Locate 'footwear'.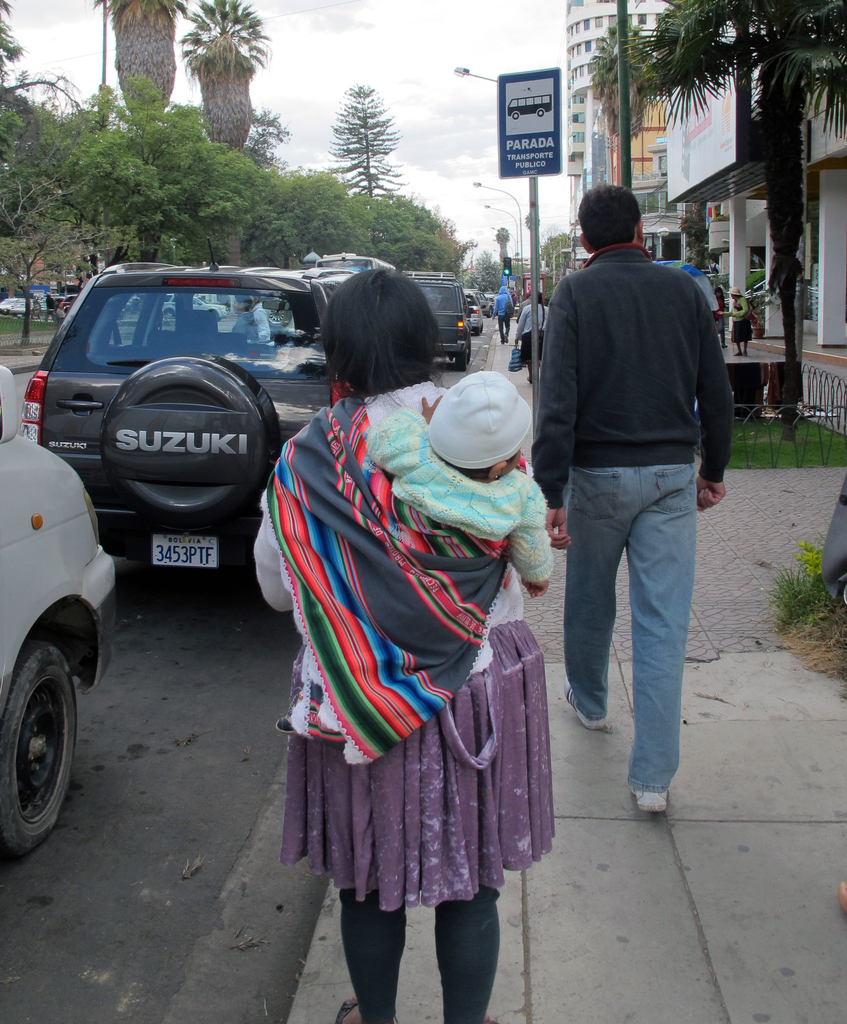
Bounding box: pyautogui.locateOnScreen(559, 678, 609, 734).
